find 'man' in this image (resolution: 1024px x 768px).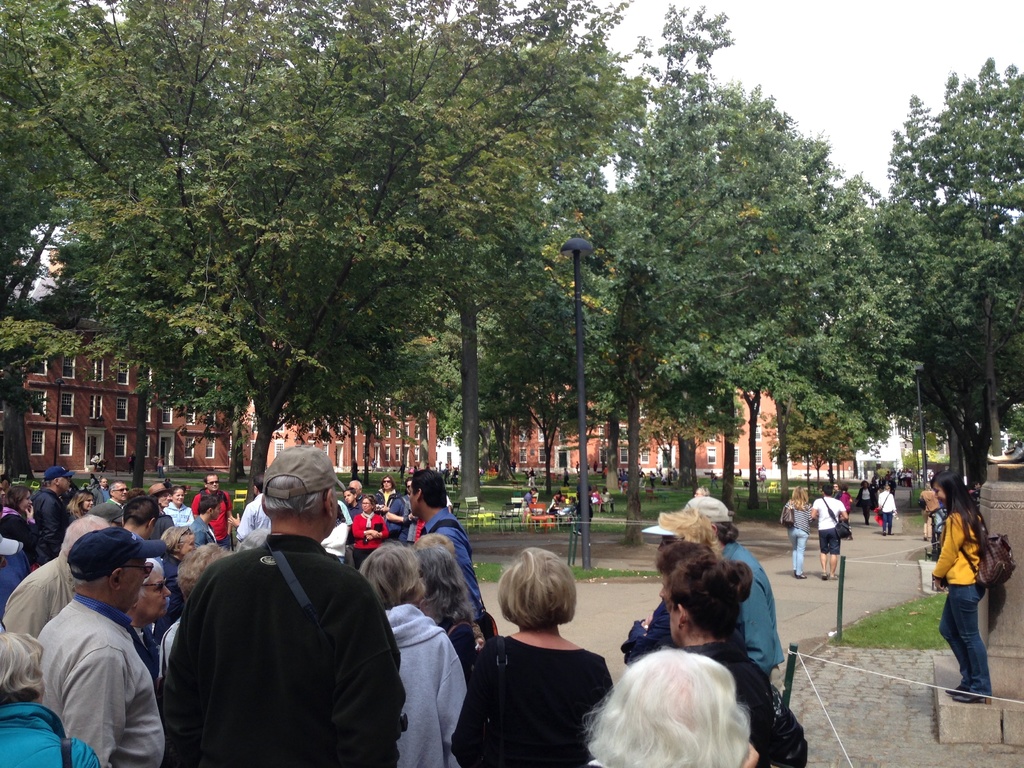
(552, 491, 562, 513).
